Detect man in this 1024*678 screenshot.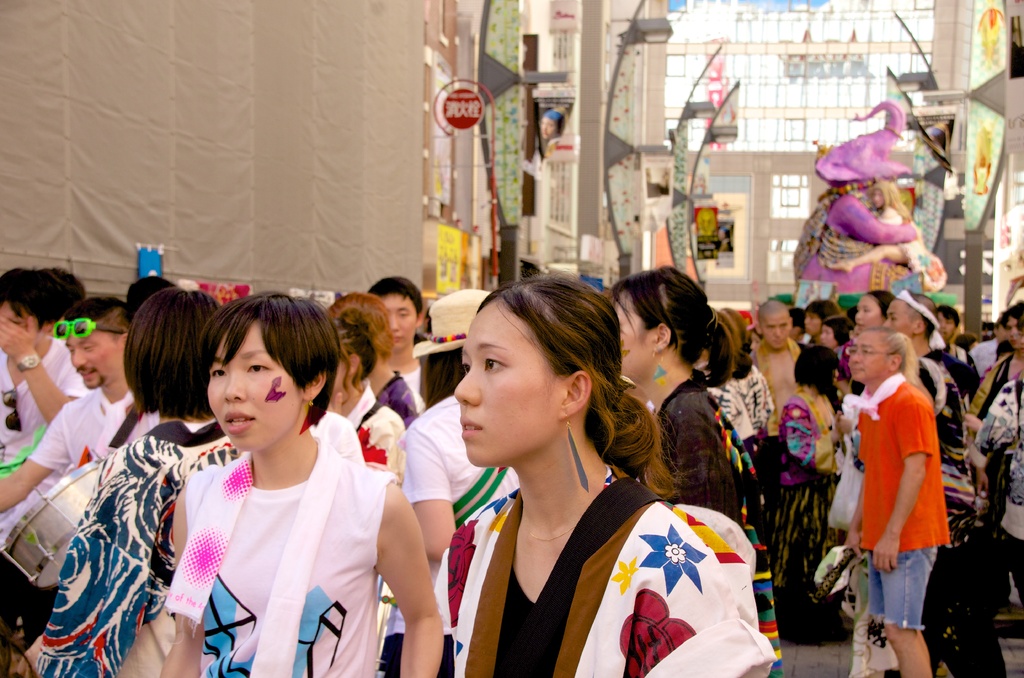
Detection: 939/305/976/377.
